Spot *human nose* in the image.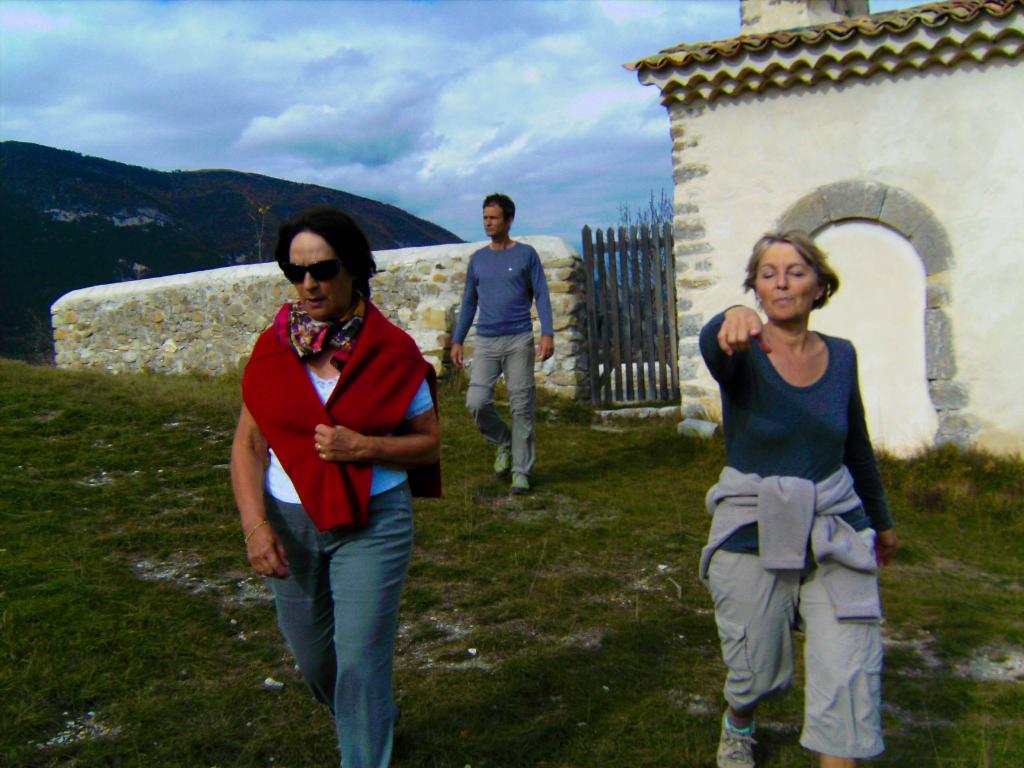
*human nose* found at left=773, top=268, right=793, bottom=287.
